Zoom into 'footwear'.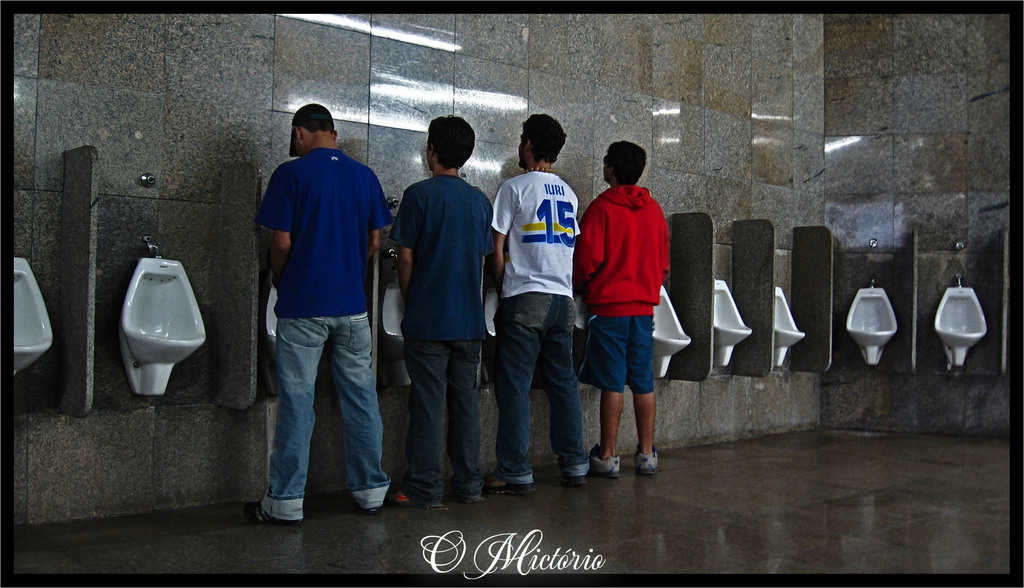
Zoom target: [x1=591, y1=443, x2=622, y2=476].
